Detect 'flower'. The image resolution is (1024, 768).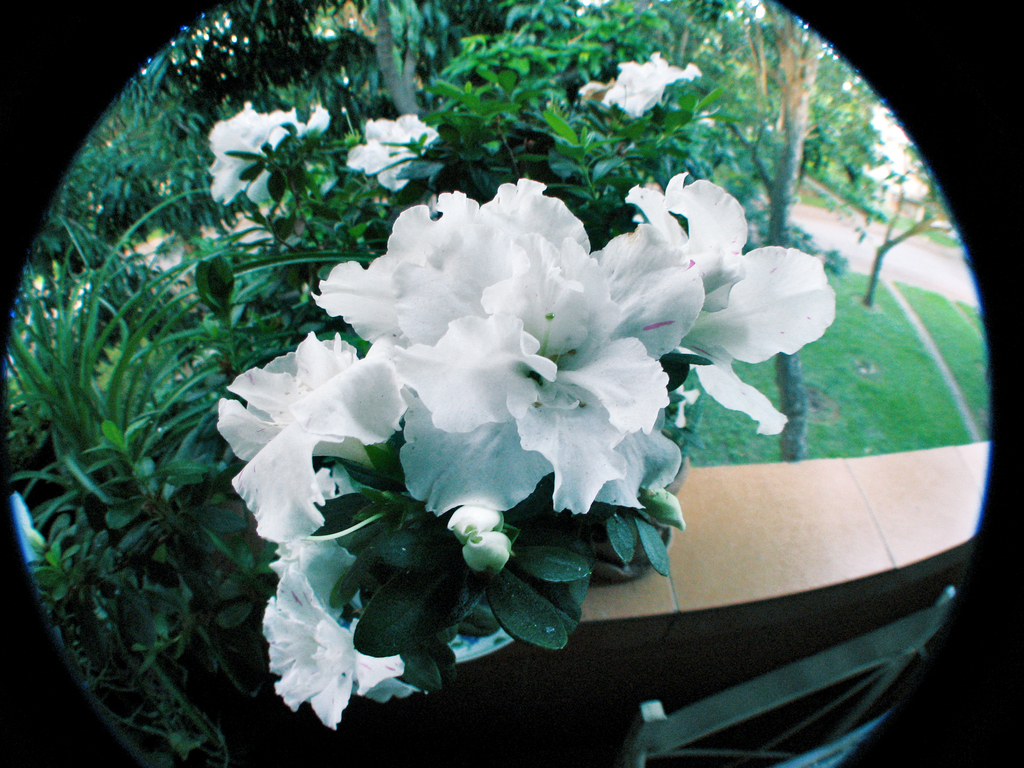
{"x1": 208, "y1": 105, "x2": 323, "y2": 216}.
